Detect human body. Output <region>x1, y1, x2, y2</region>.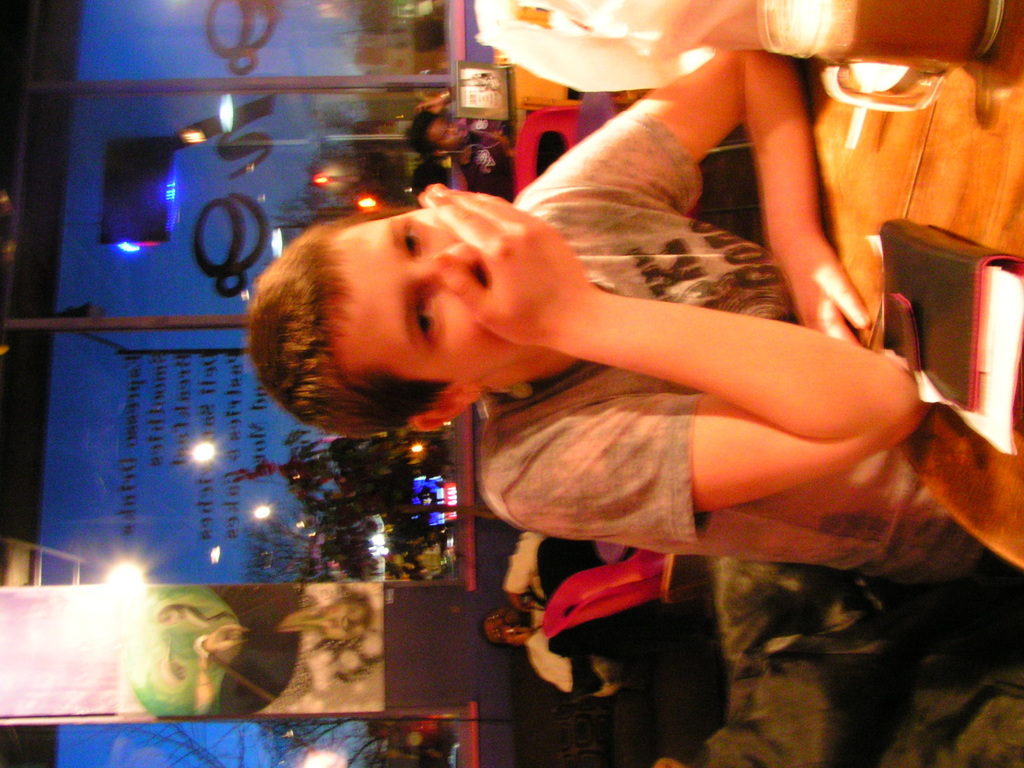
<region>197, 54, 932, 706</region>.
